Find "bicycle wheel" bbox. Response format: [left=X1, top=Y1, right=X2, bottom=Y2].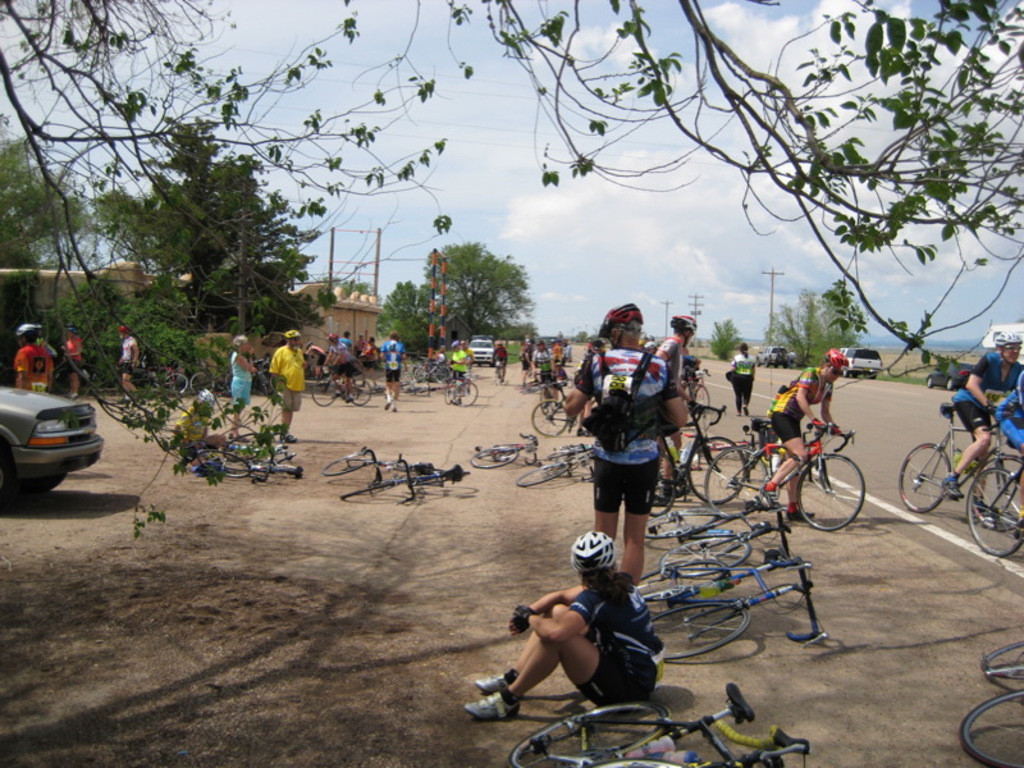
[left=960, top=685, right=1023, bottom=767].
